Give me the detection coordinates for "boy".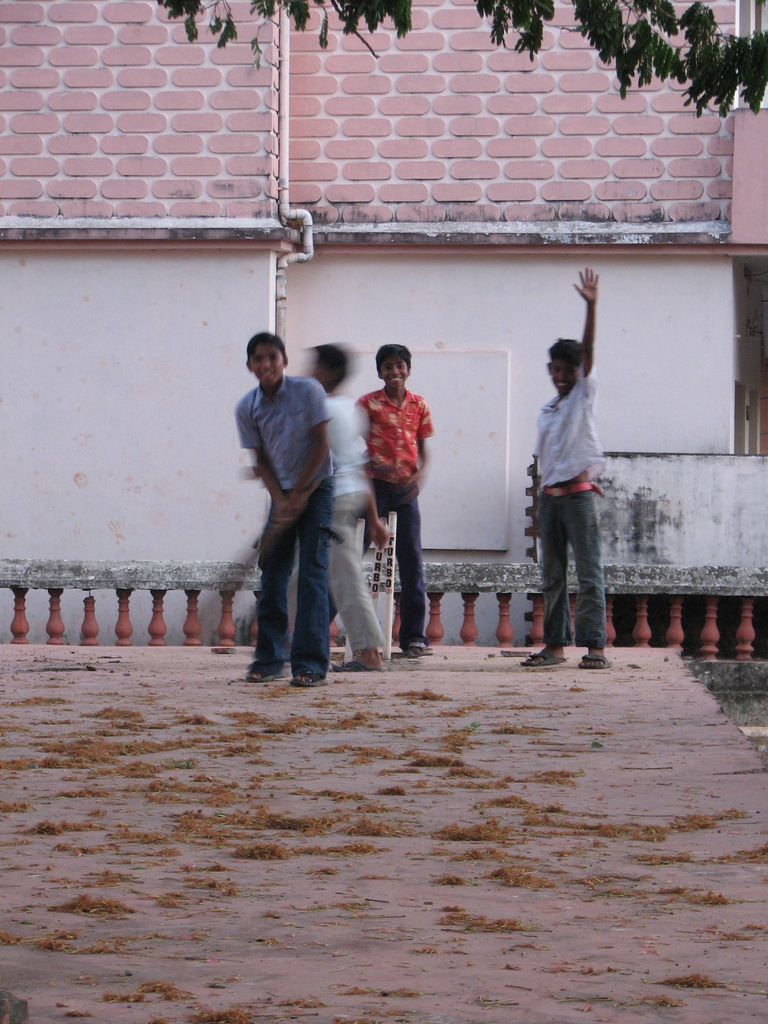
crop(234, 334, 337, 687).
